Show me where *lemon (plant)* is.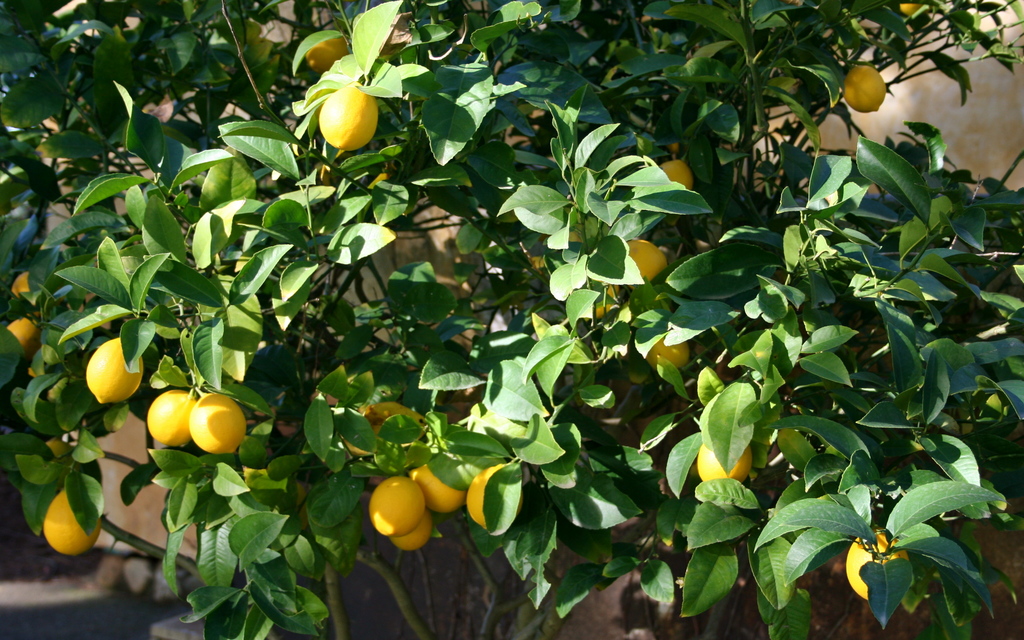
*lemon (plant)* is at bbox(302, 35, 346, 69).
